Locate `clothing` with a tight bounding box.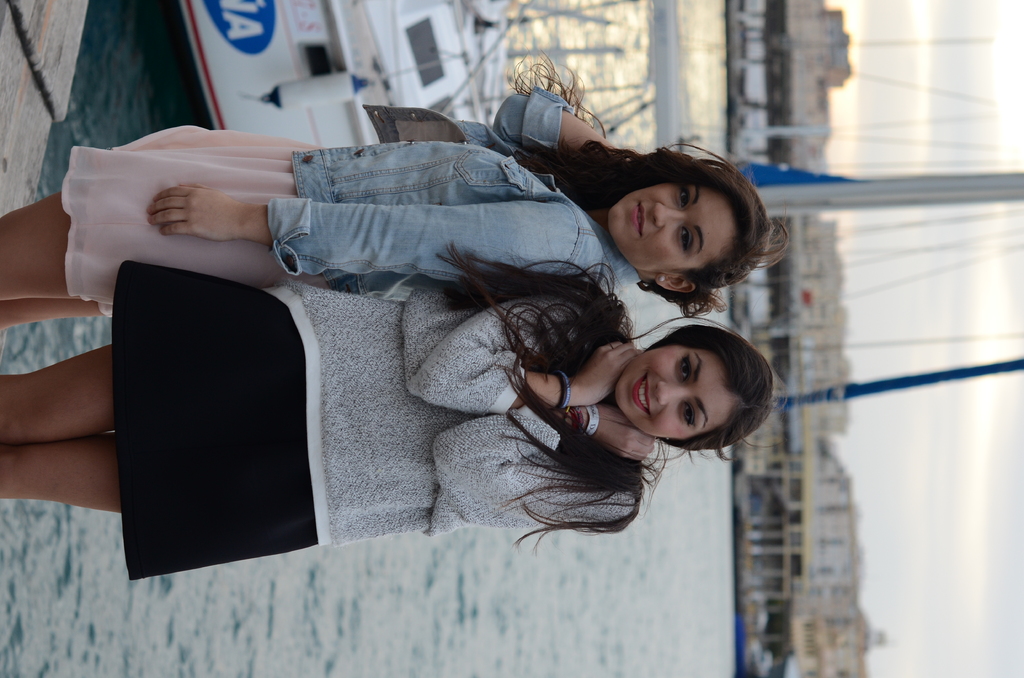
122 252 659 593.
